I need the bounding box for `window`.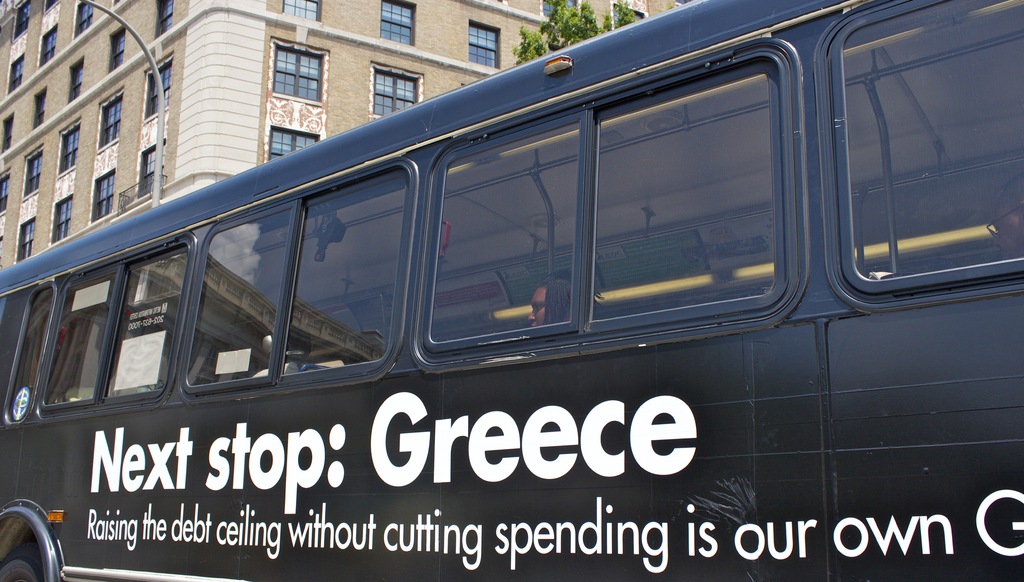
Here it is: select_region(0, 112, 14, 153).
